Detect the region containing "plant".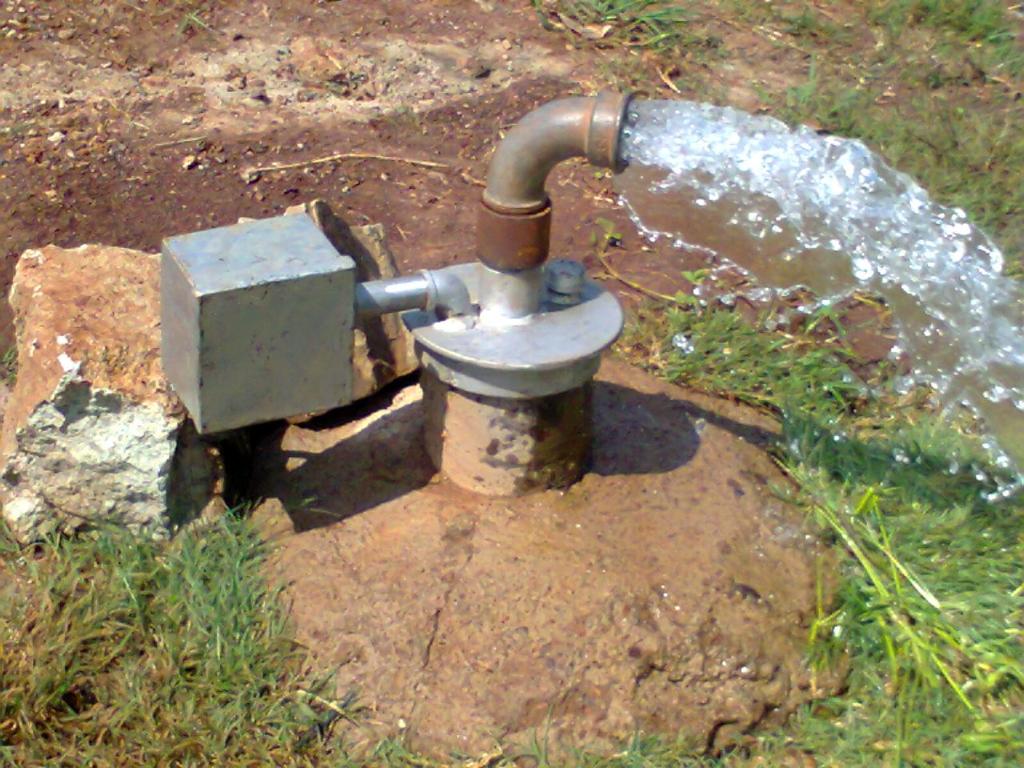
left=551, top=722, right=1023, bottom=767.
